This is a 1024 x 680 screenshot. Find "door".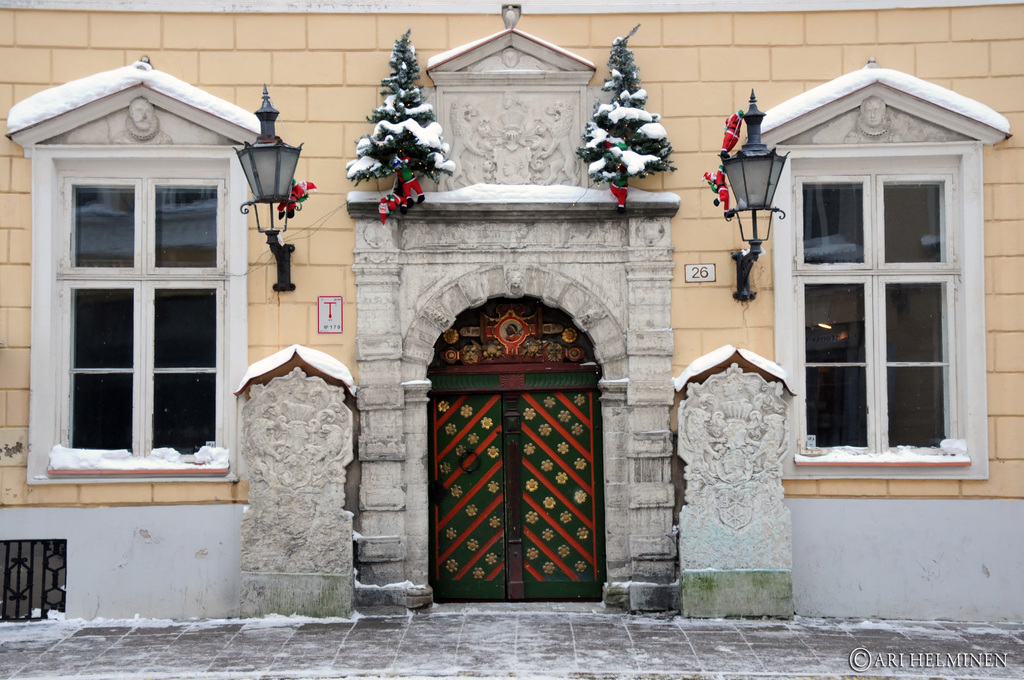
Bounding box: l=436, t=387, r=604, b=600.
